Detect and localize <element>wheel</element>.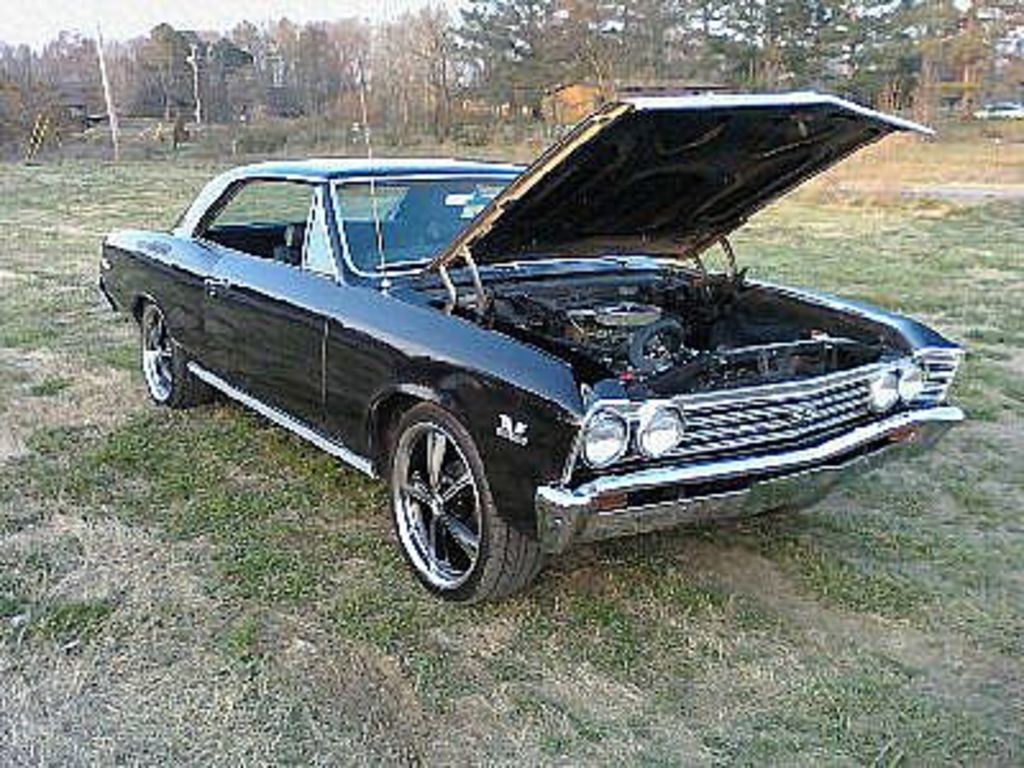
Localized at 376/394/509/594.
